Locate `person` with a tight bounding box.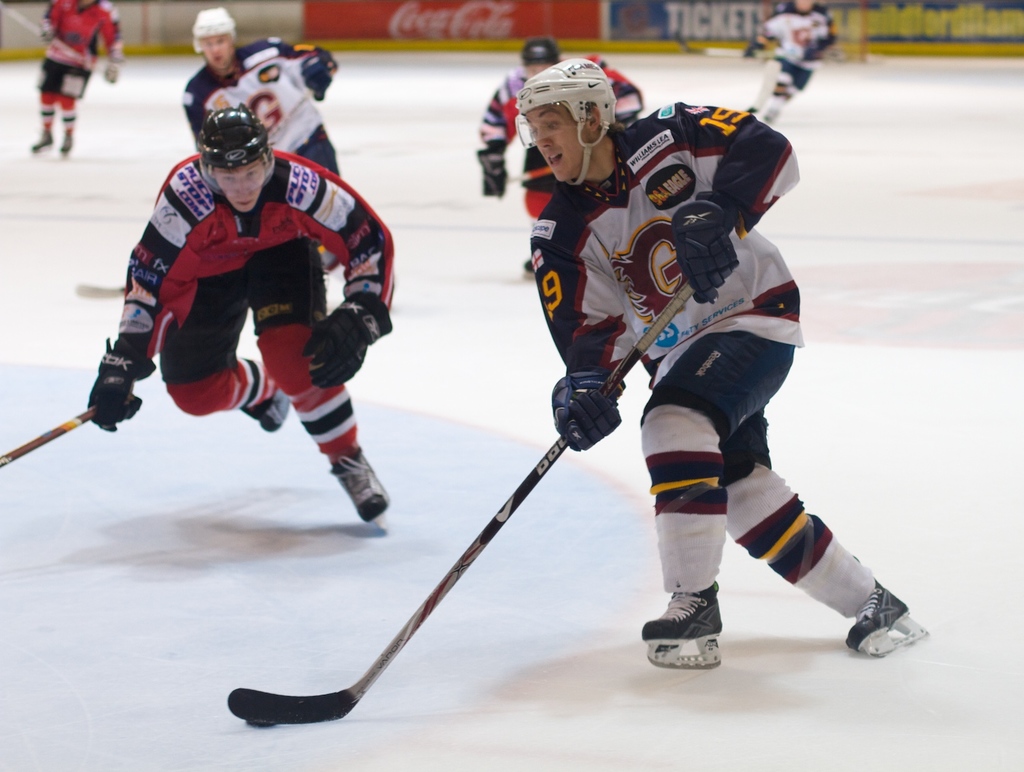
(x1=471, y1=34, x2=653, y2=270).
